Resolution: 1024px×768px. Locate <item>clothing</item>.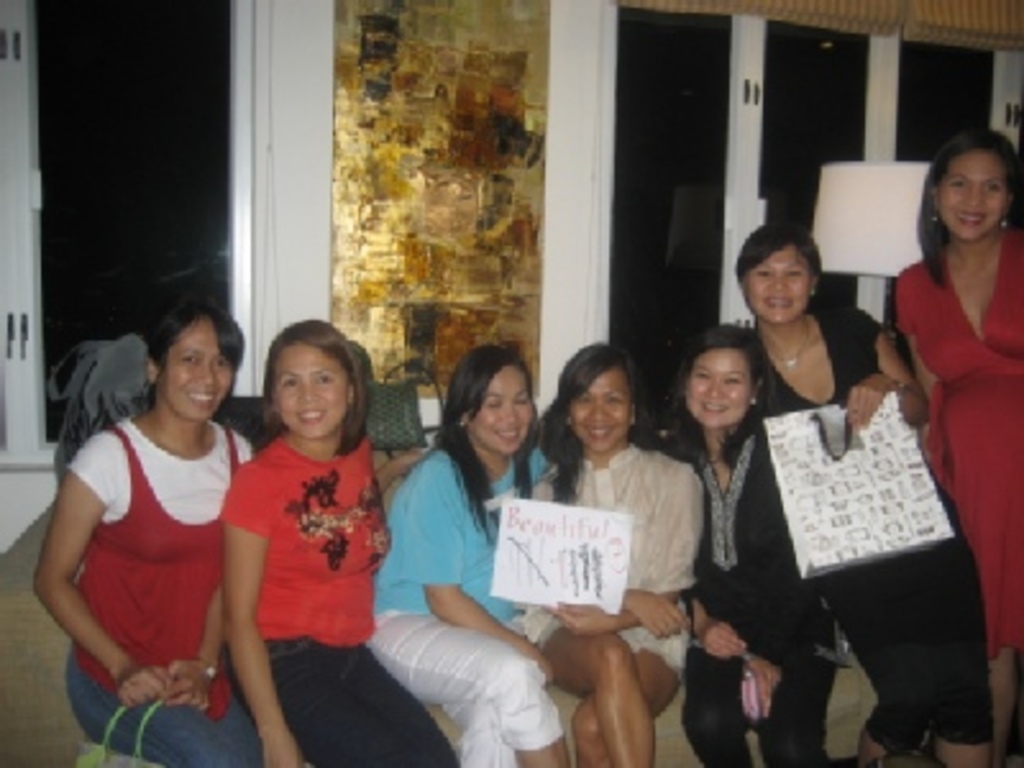
x1=658, y1=399, x2=845, y2=755.
